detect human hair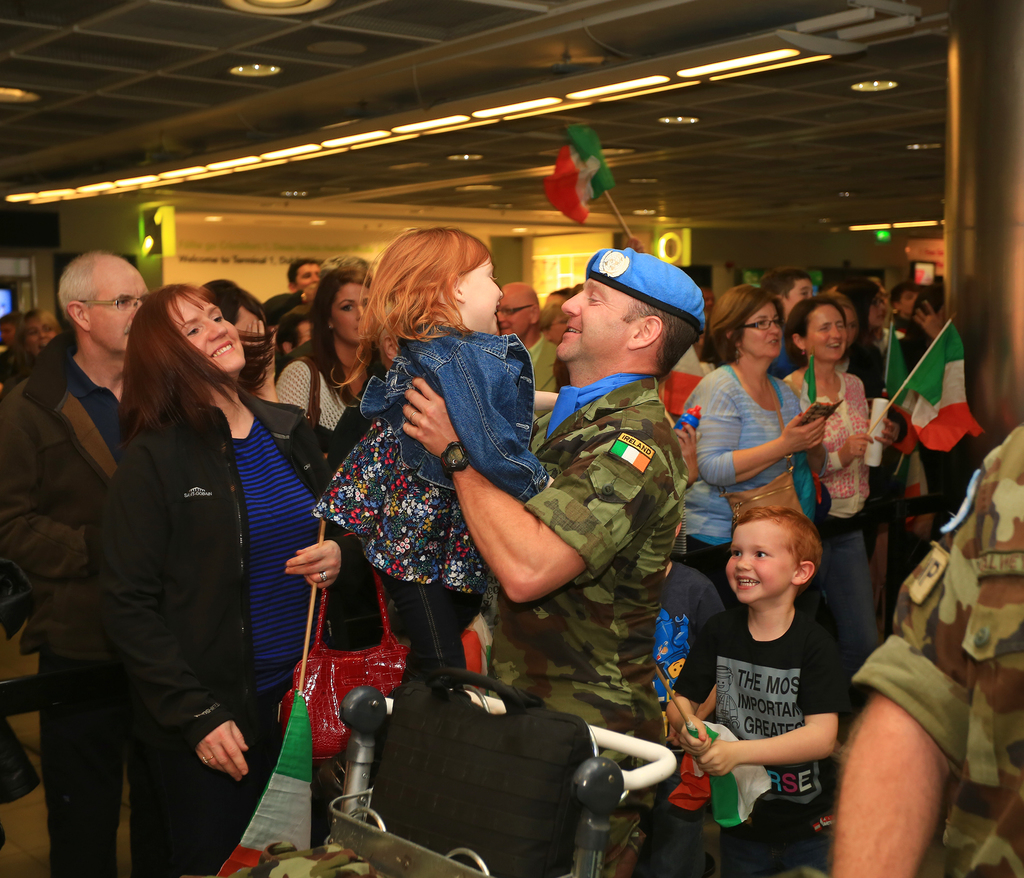
Rect(733, 506, 823, 596)
